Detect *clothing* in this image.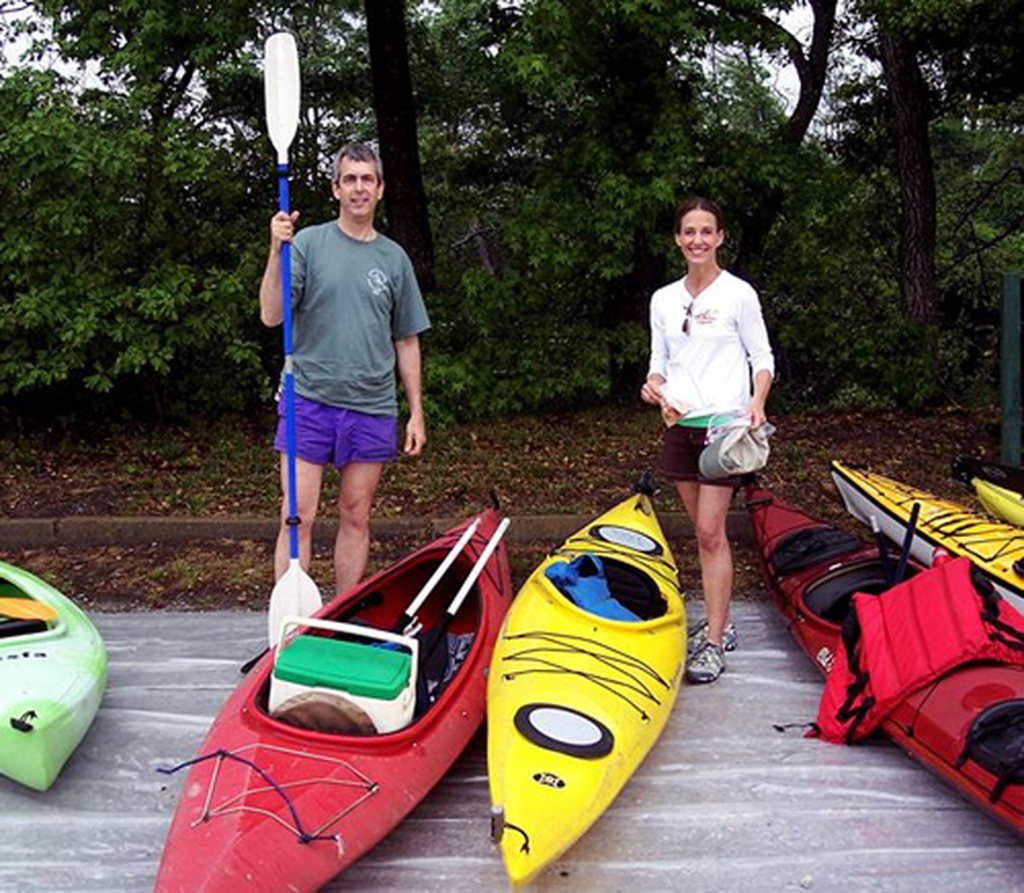
Detection: 275, 215, 431, 466.
